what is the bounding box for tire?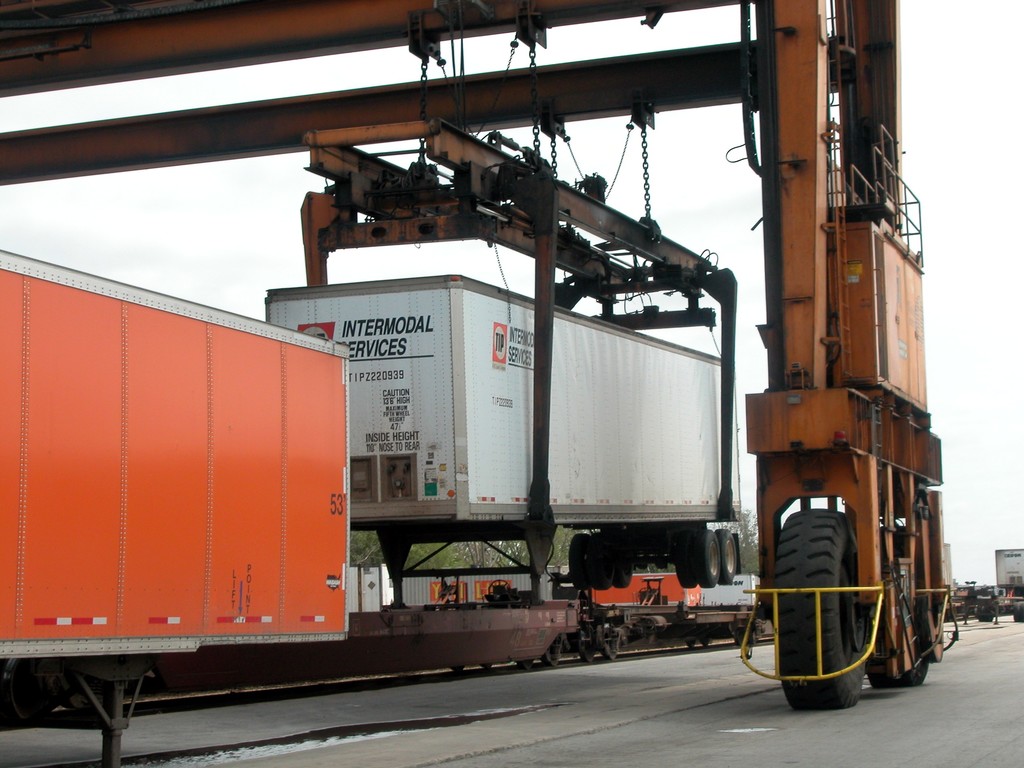
{"left": 763, "top": 509, "right": 865, "bottom": 712}.
